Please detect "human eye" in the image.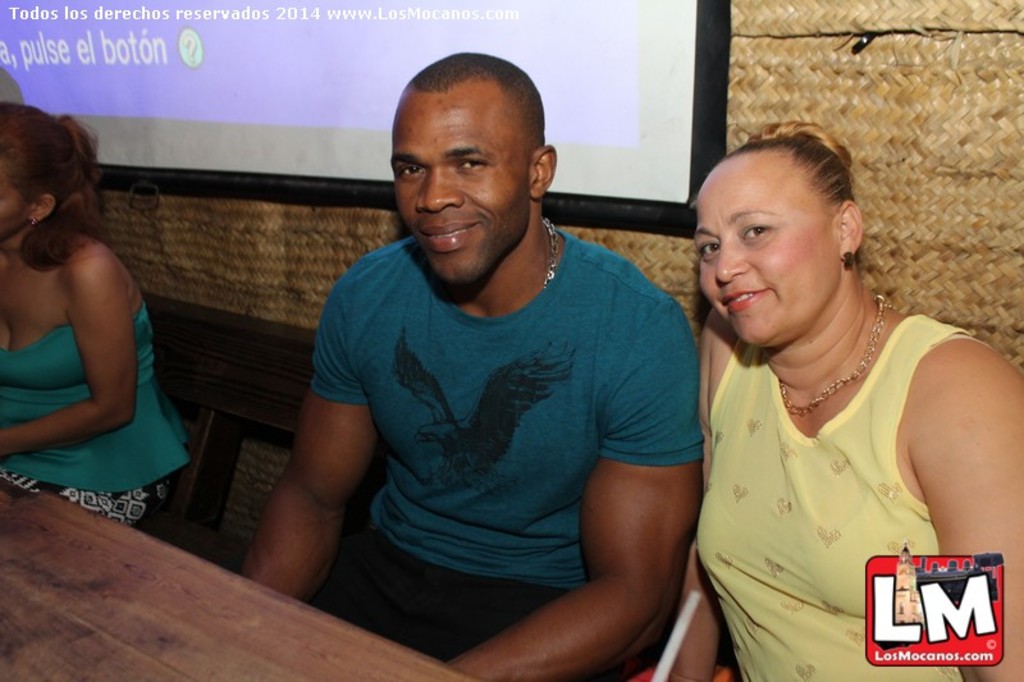
<region>396, 161, 429, 180</region>.
